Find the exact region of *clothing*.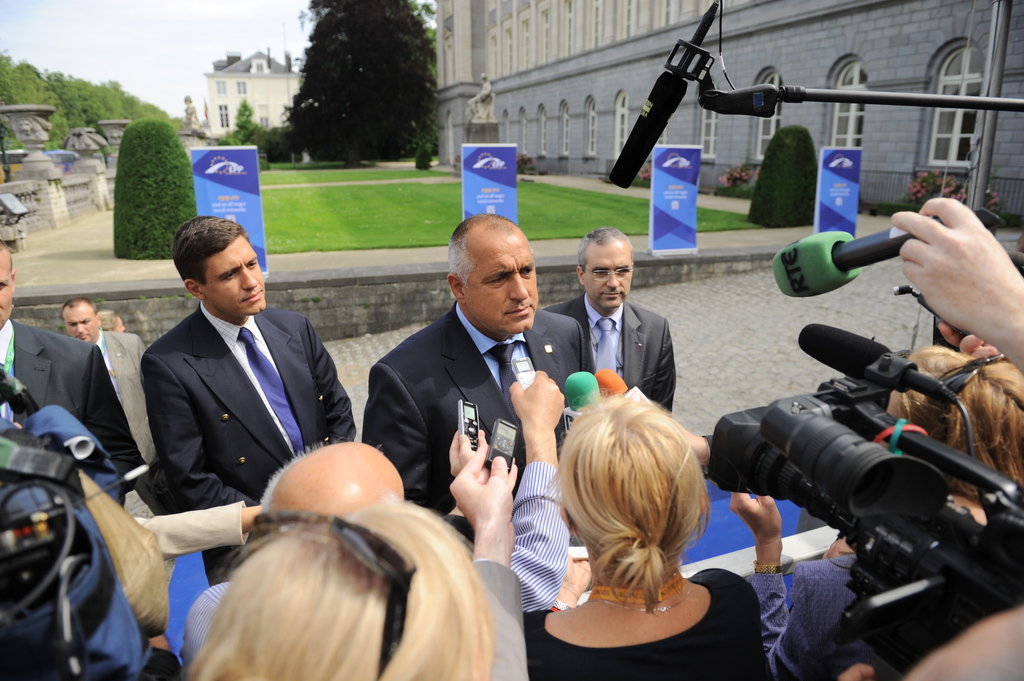
Exact region: 134 501 244 582.
